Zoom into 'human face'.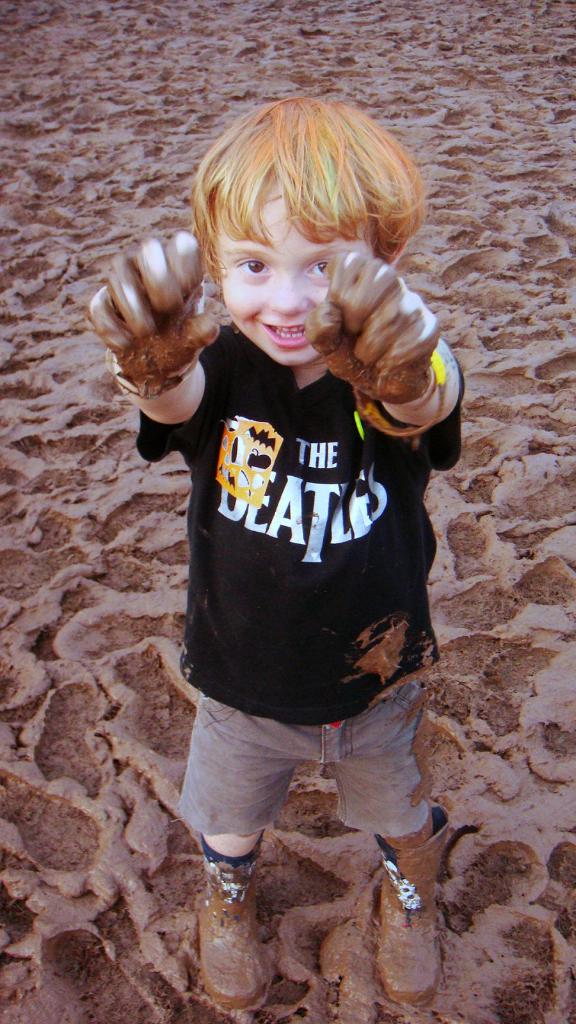
Zoom target: 212, 171, 365, 367.
